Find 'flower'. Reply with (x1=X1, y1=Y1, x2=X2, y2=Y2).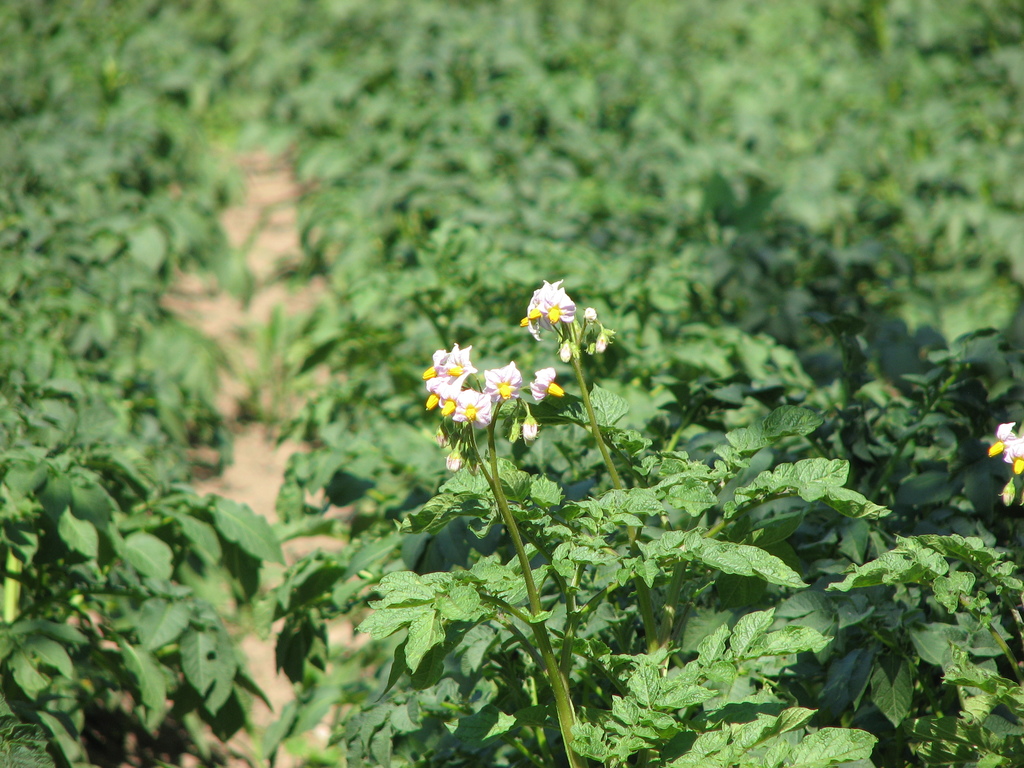
(x1=455, y1=392, x2=493, y2=426).
